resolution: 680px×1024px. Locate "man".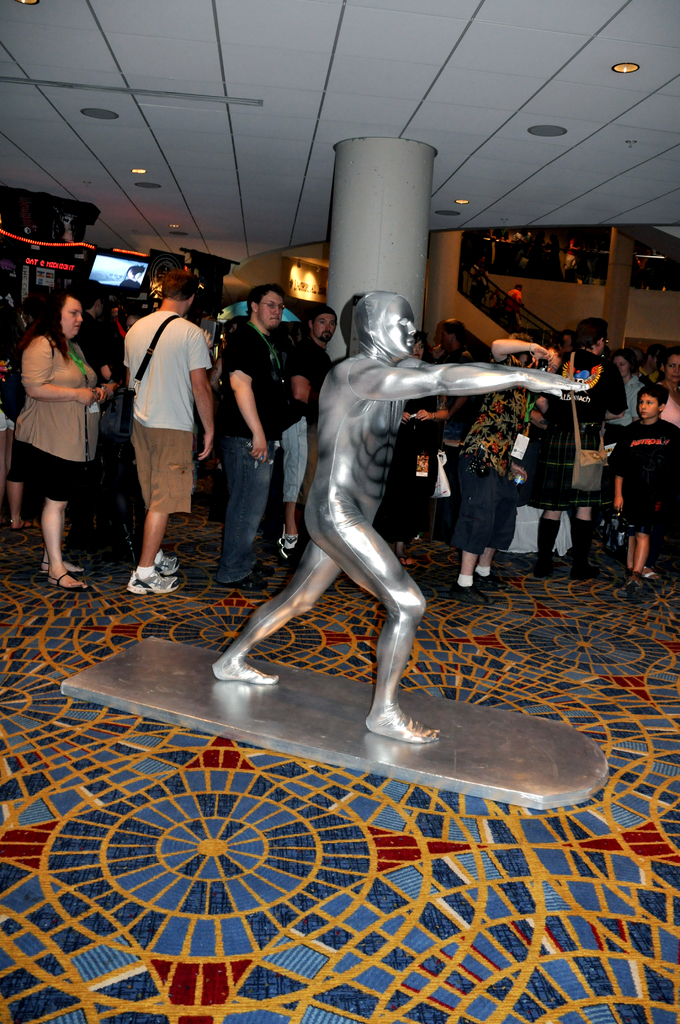
106 254 214 595.
